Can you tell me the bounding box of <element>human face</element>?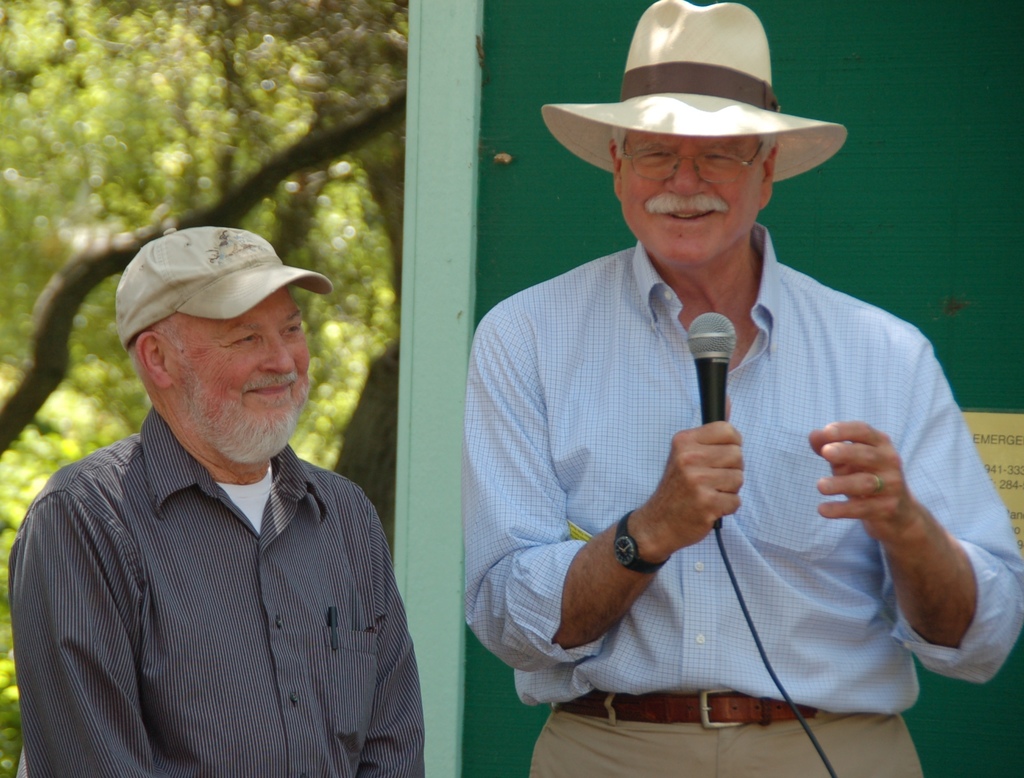
box=[623, 131, 760, 264].
